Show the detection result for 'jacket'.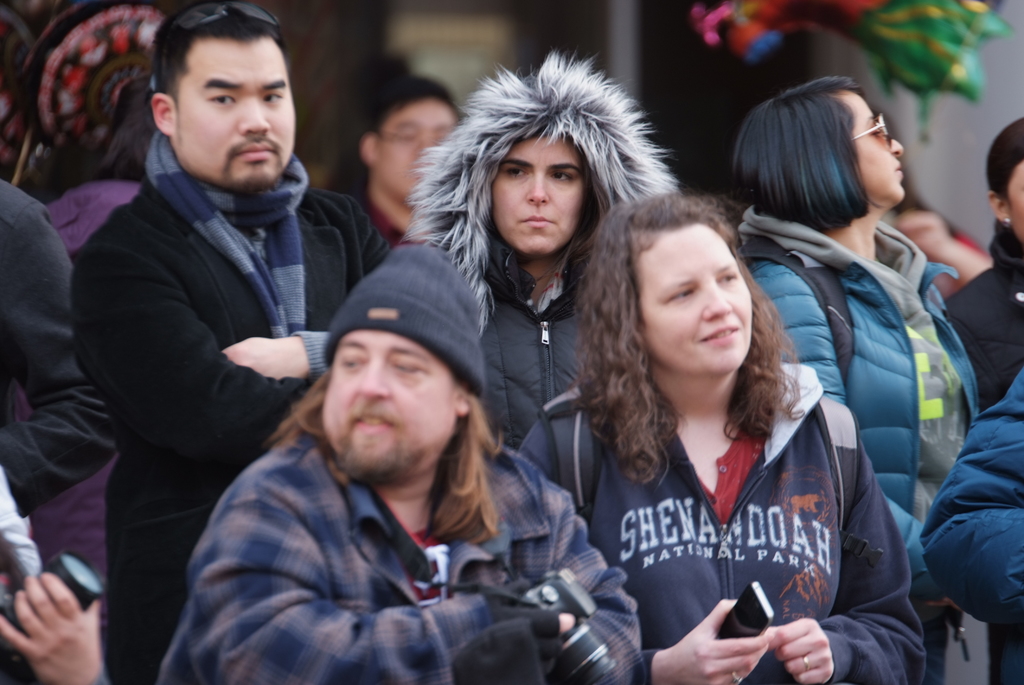
402:51:682:451.
